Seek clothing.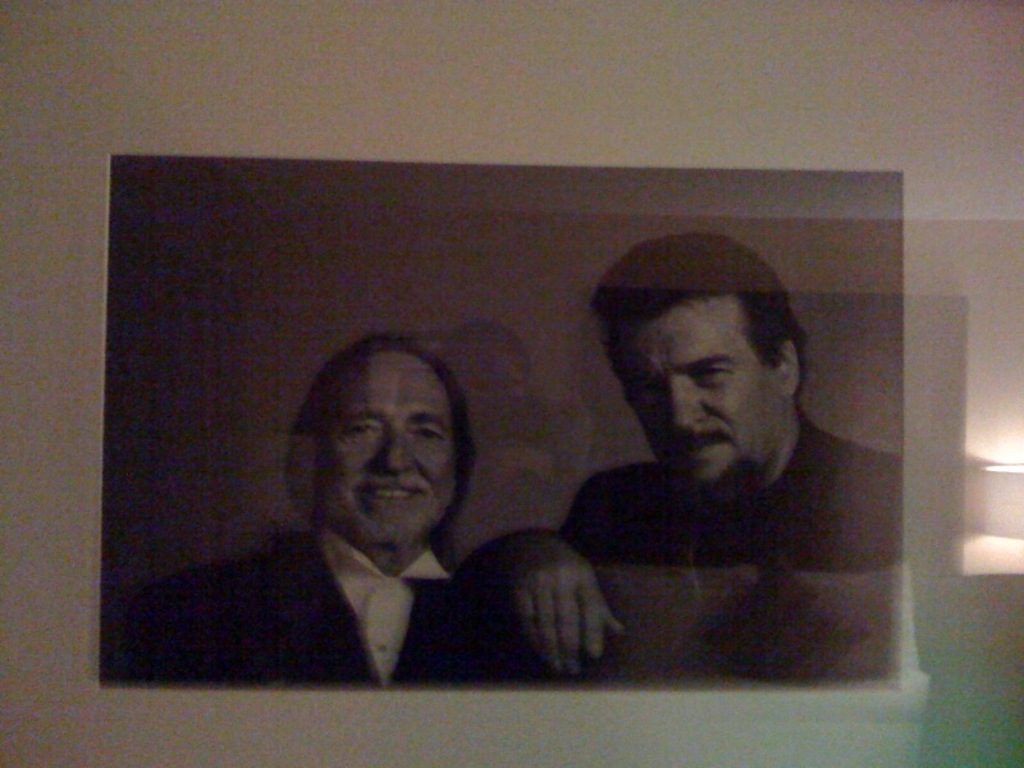
bbox=[526, 421, 888, 685].
